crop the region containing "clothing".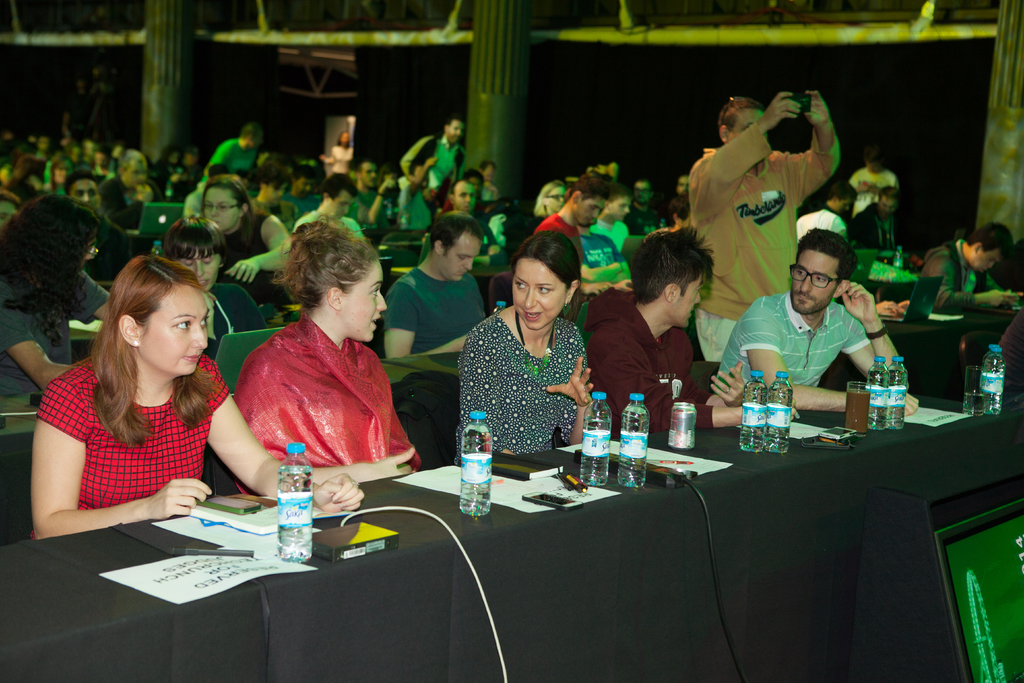
Crop region: {"x1": 847, "y1": 167, "x2": 900, "y2": 219}.
